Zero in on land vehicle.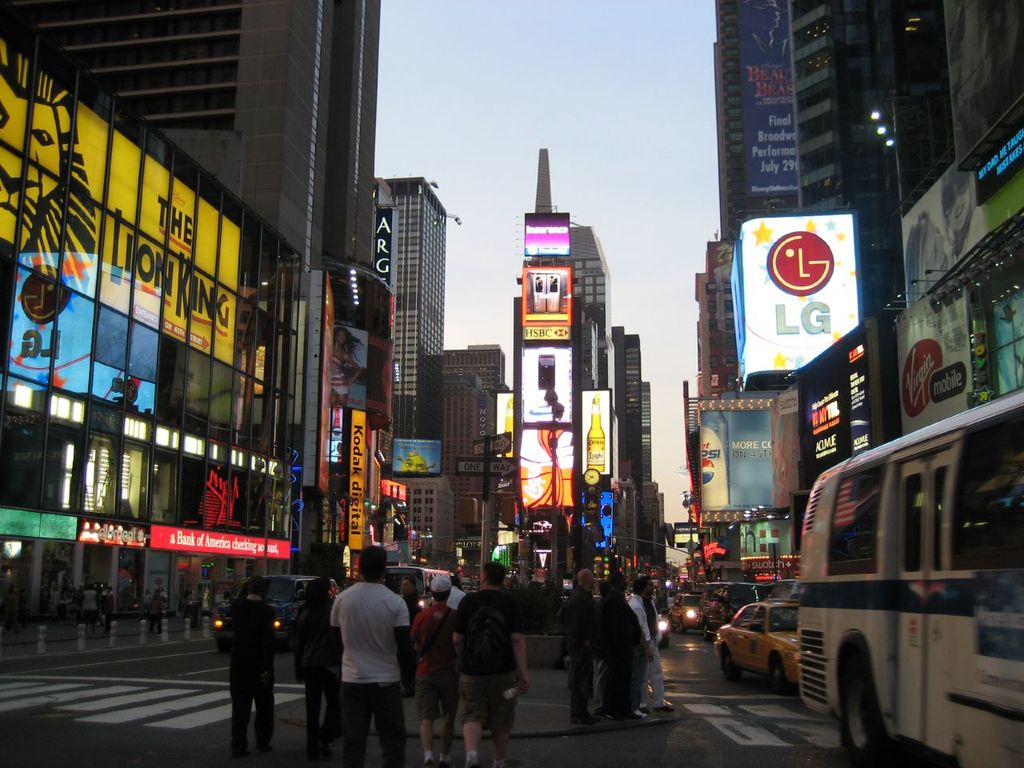
Zeroed in: bbox=(658, 616, 666, 646).
